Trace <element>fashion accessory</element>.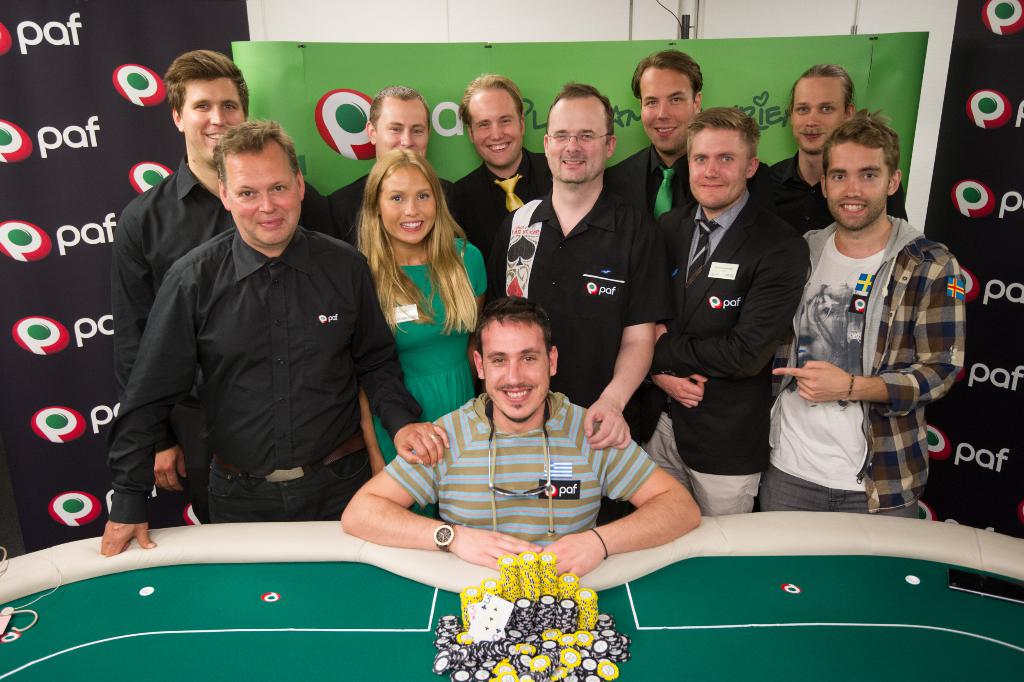
Traced to (482, 387, 559, 544).
